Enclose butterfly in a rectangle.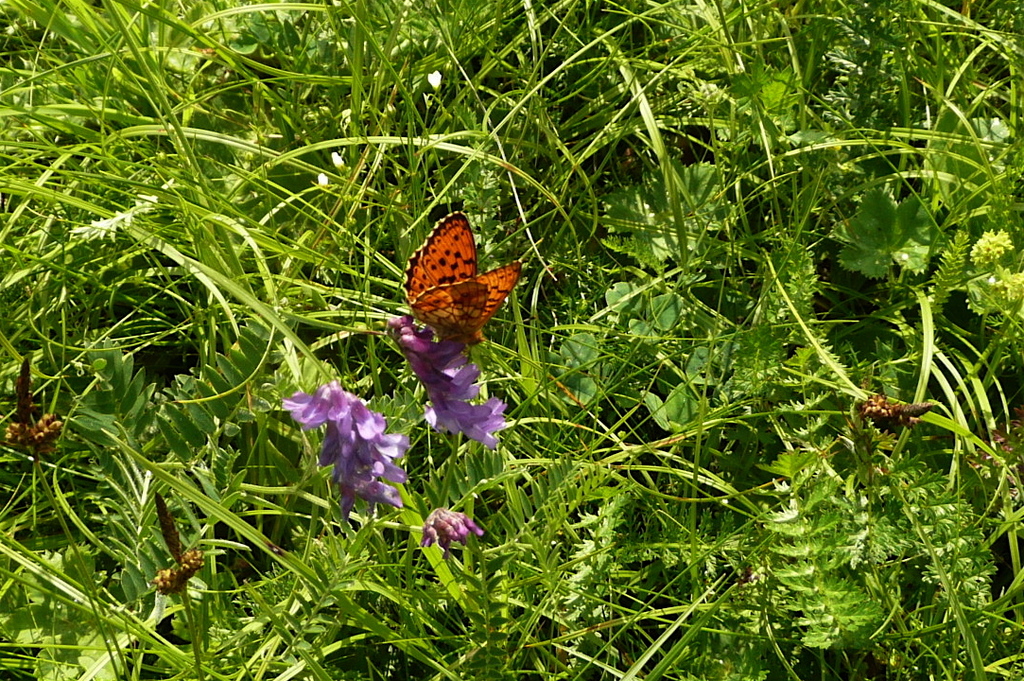
401/210/524/364.
